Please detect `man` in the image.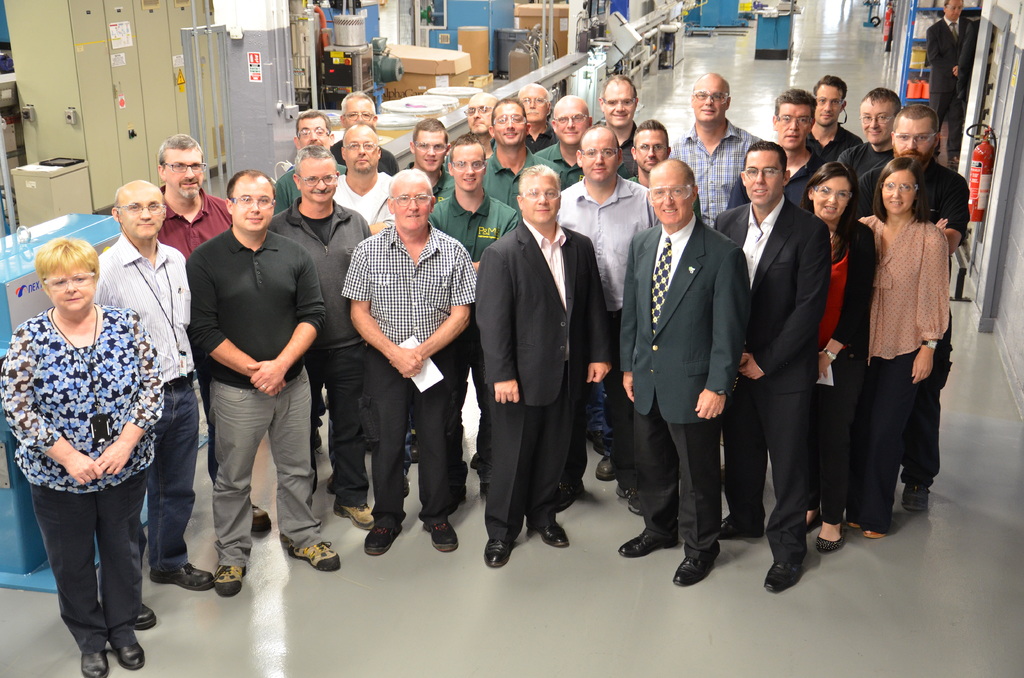
[left=424, top=138, right=523, bottom=504].
